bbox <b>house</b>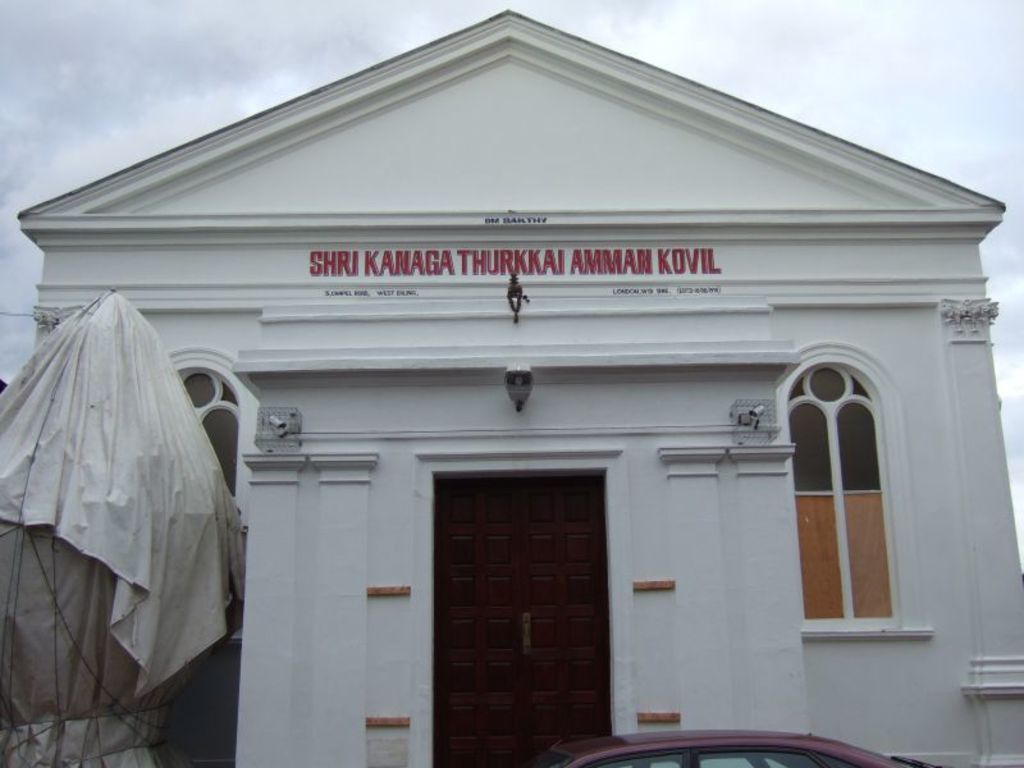
(61,0,1000,742)
